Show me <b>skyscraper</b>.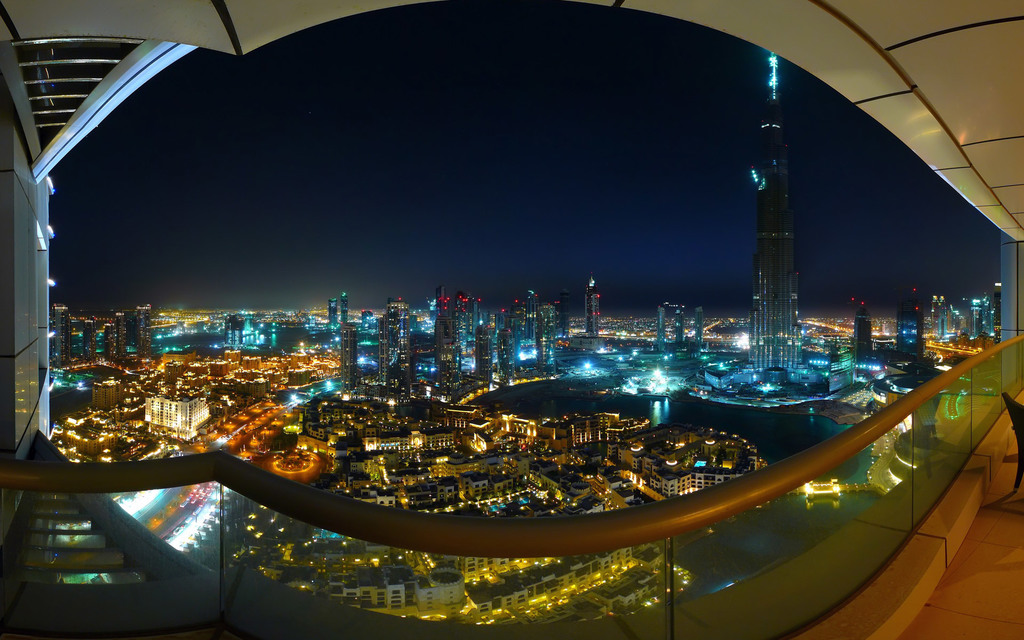
<b>skyscraper</b> is here: detection(655, 304, 668, 351).
